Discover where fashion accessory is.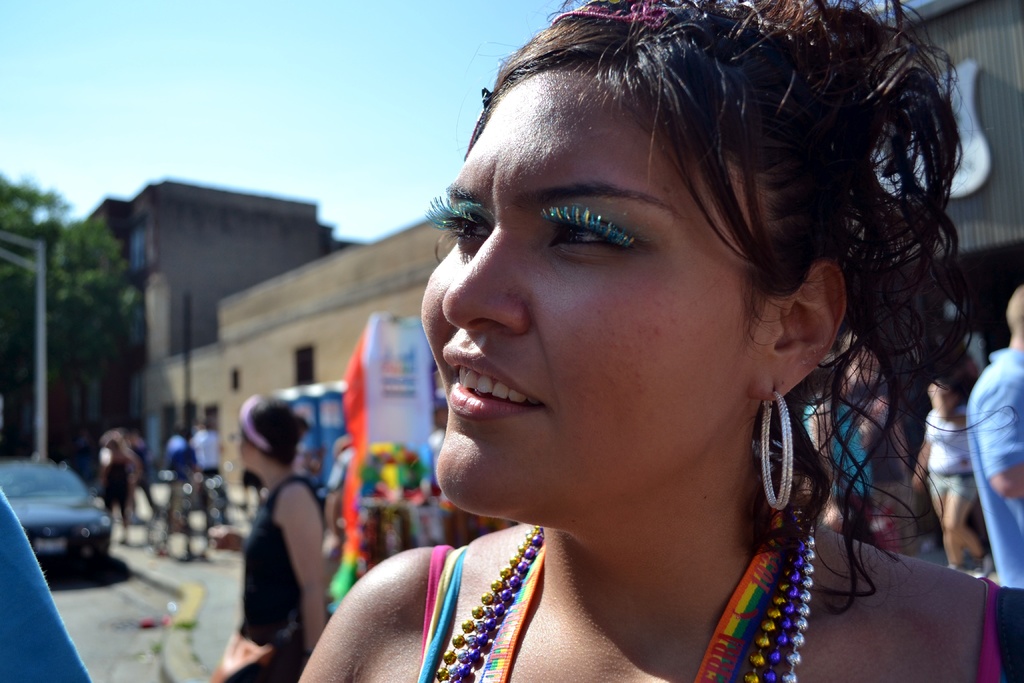
Discovered at left=976, top=552, right=991, bottom=577.
